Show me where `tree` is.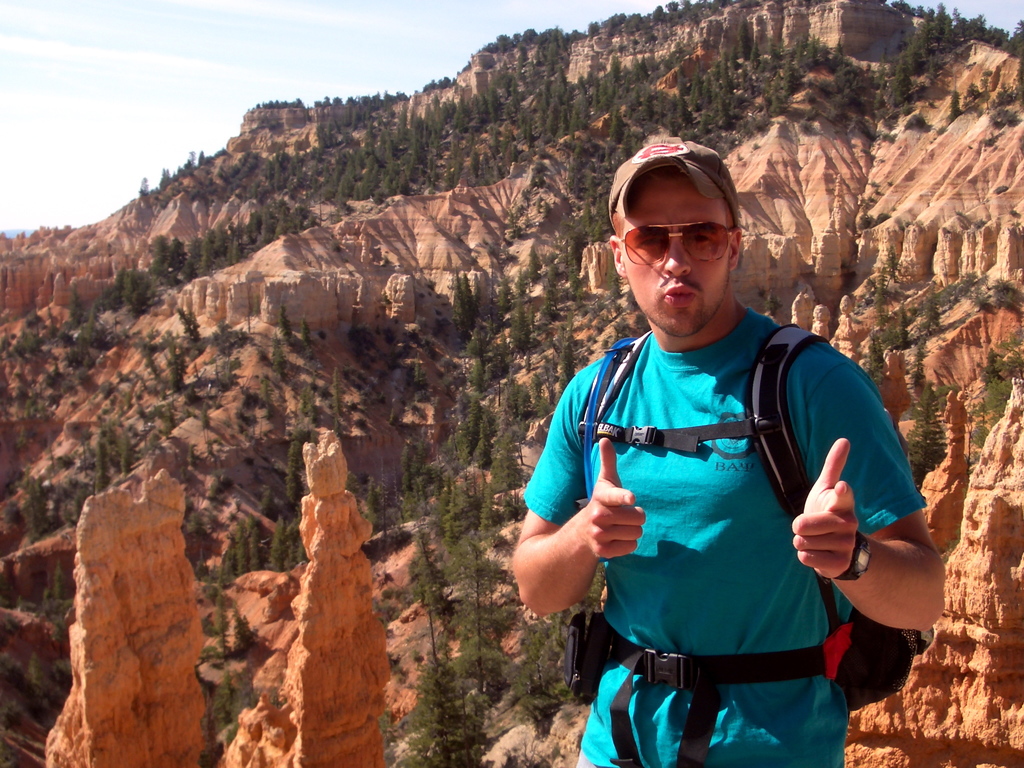
`tree` is at [left=607, top=261, right=623, bottom=301].
